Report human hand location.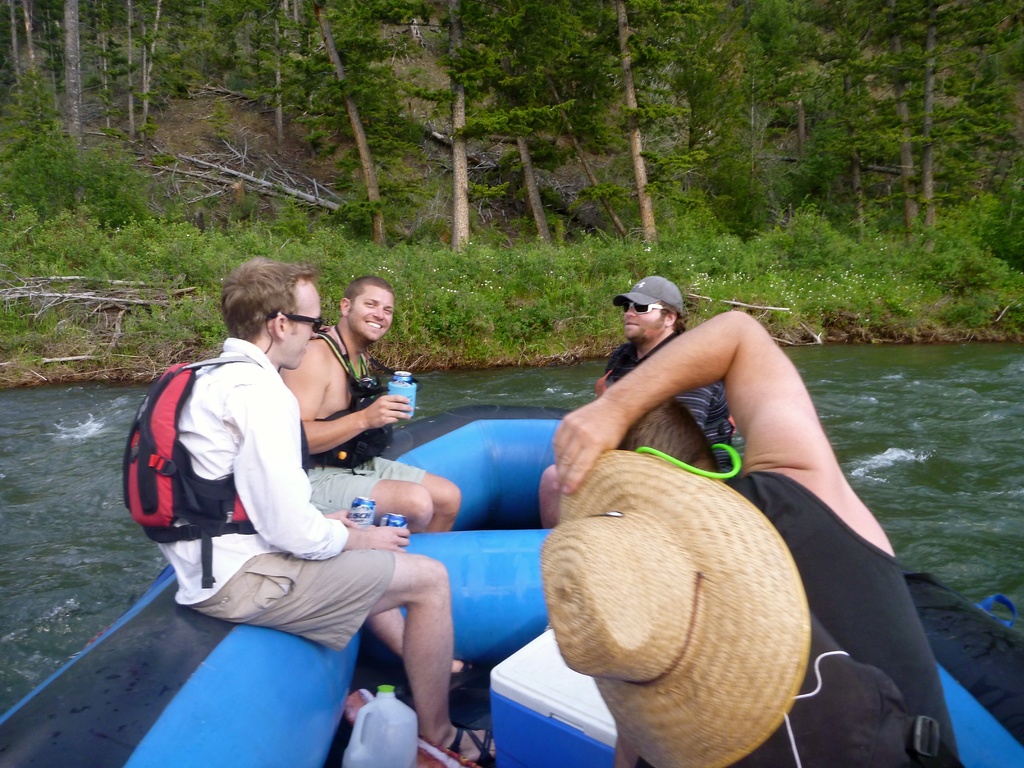
Report: bbox=[551, 397, 637, 498].
